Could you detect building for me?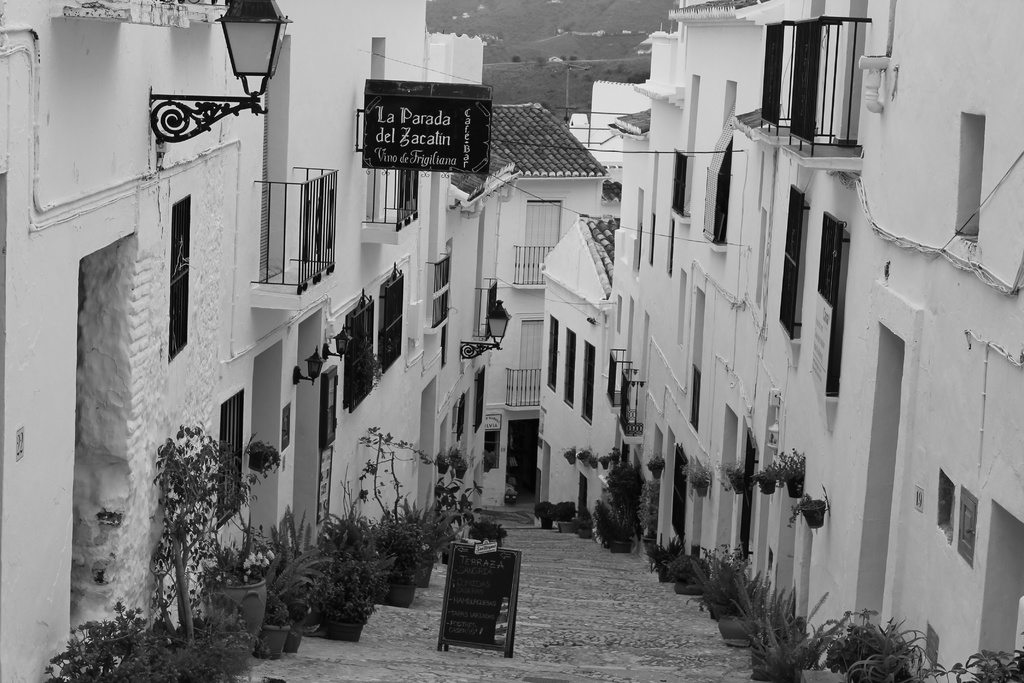
Detection result: detection(547, 0, 1023, 682).
